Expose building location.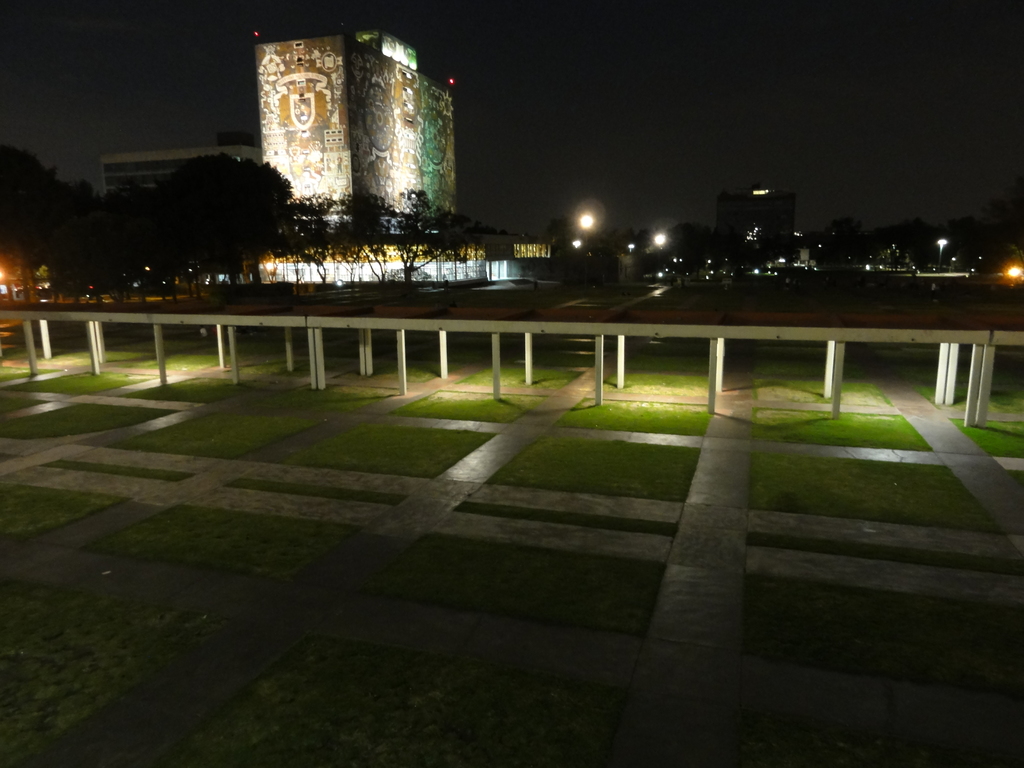
Exposed at pyautogui.locateOnScreen(99, 131, 263, 196).
